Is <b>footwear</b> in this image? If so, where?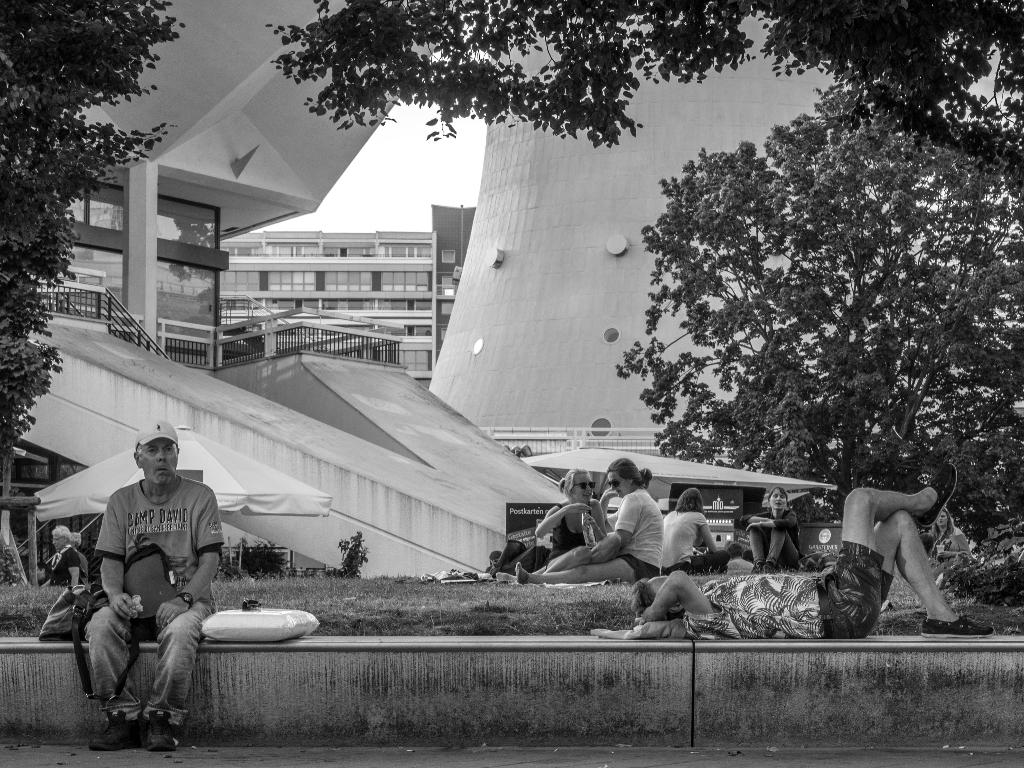
Yes, at [919, 461, 957, 524].
